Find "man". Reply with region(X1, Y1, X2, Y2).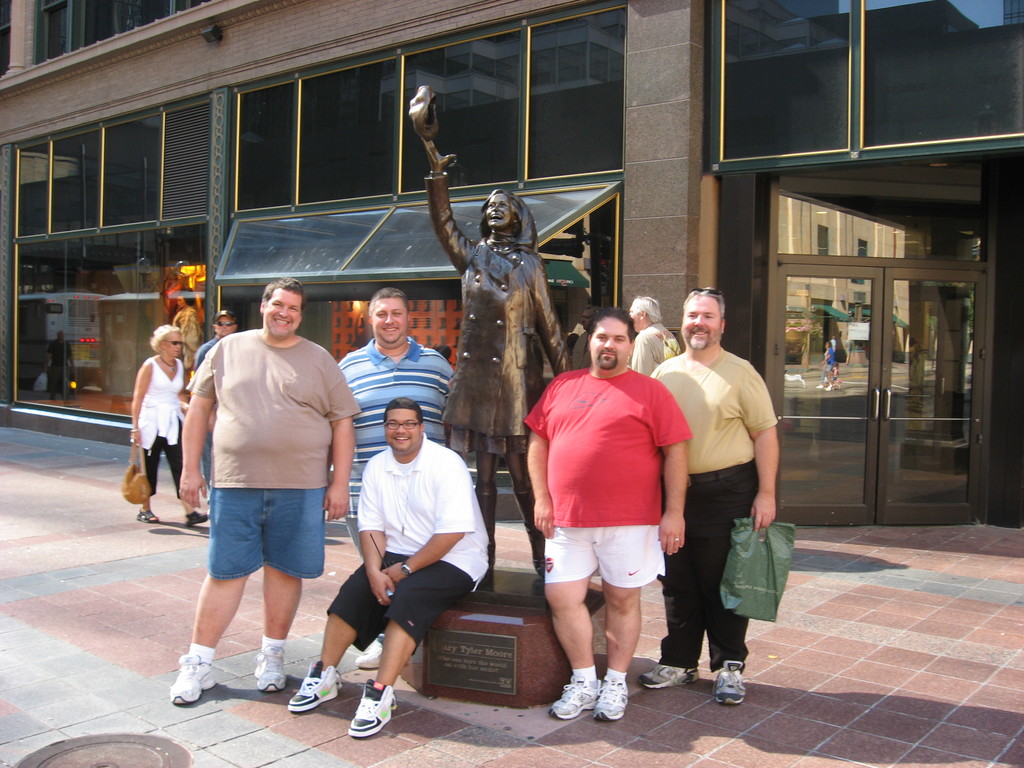
region(519, 307, 684, 717).
